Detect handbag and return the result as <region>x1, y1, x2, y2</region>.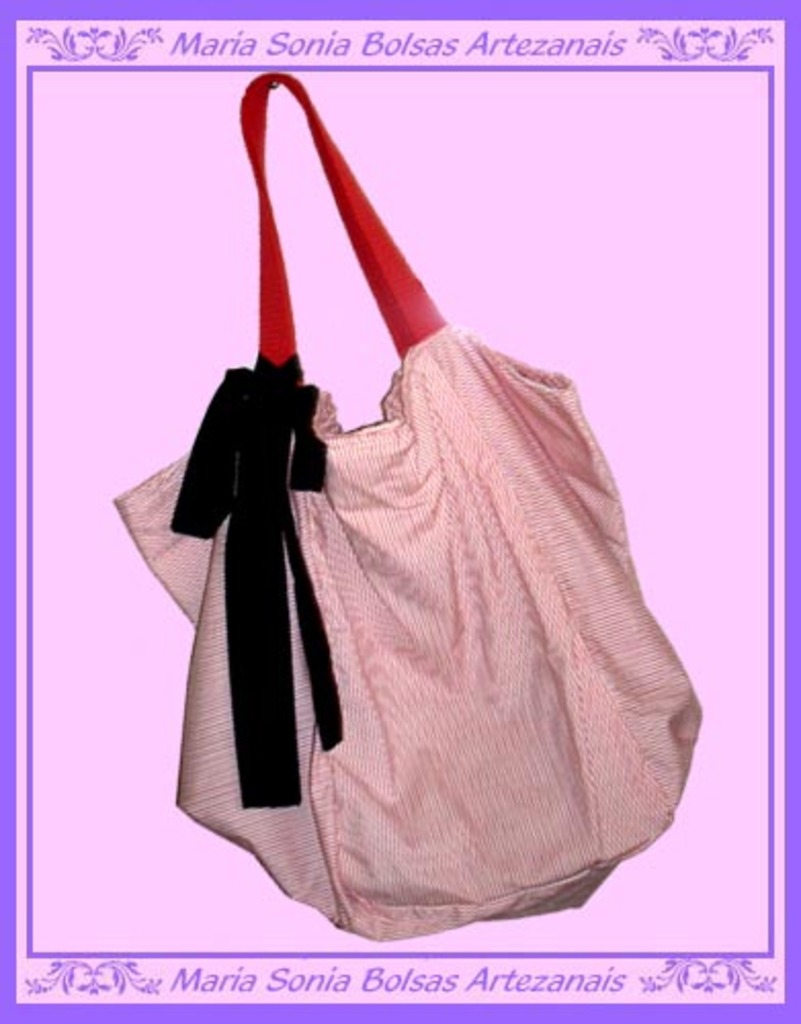
<region>111, 70, 703, 944</region>.
